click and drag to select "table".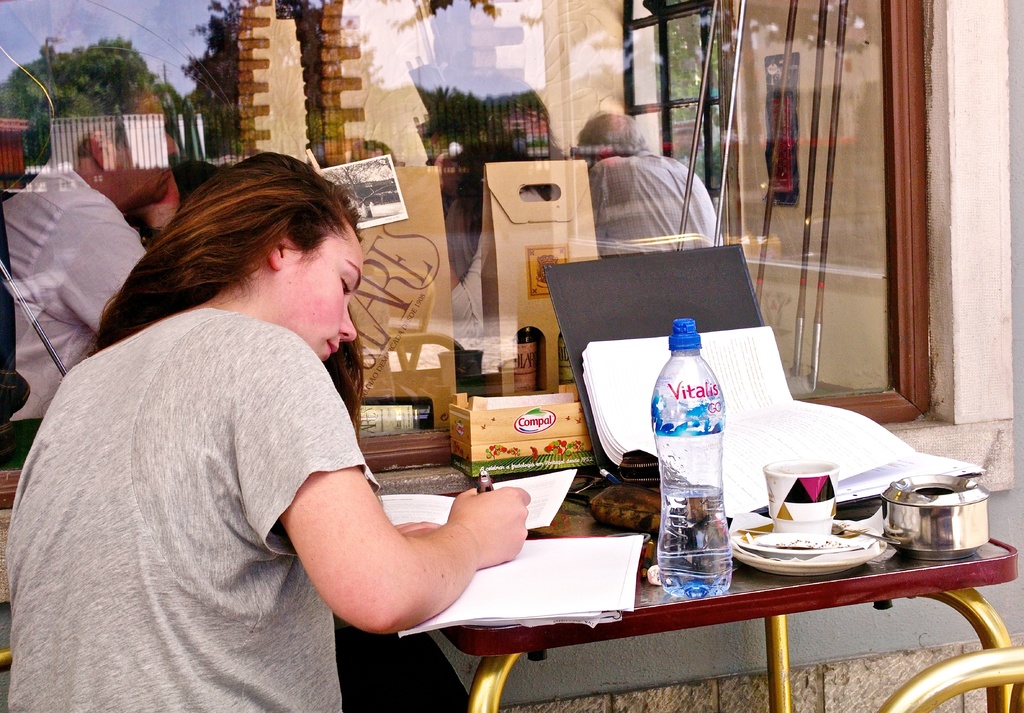
Selection: <region>354, 480, 1013, 695</region>.
